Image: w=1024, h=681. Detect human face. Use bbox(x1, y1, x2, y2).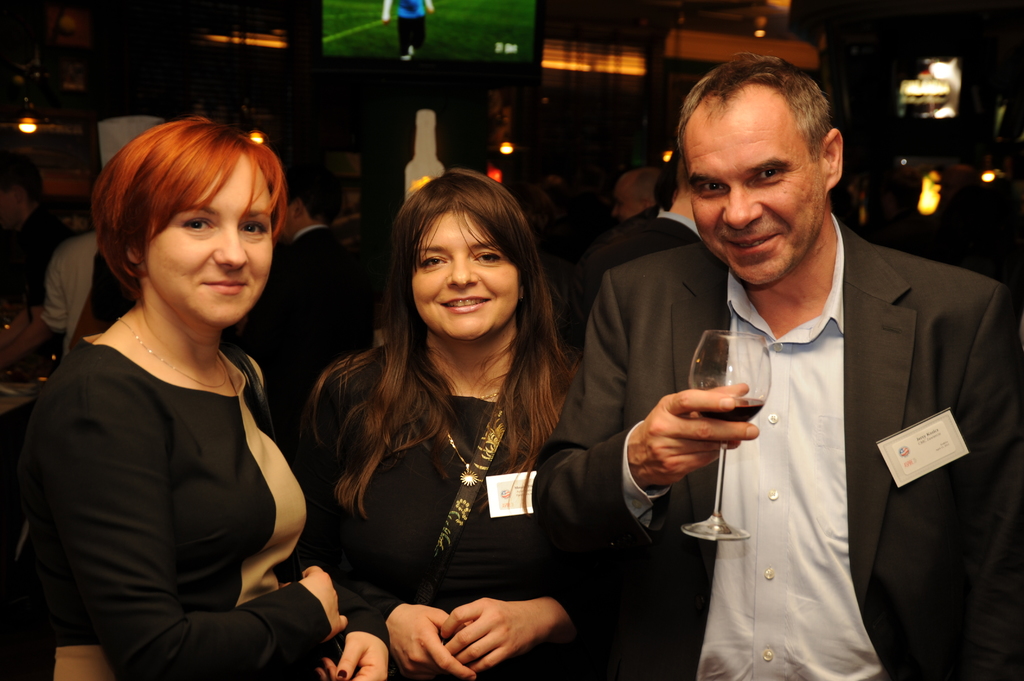
bbox(410, 210, 514, 335).
